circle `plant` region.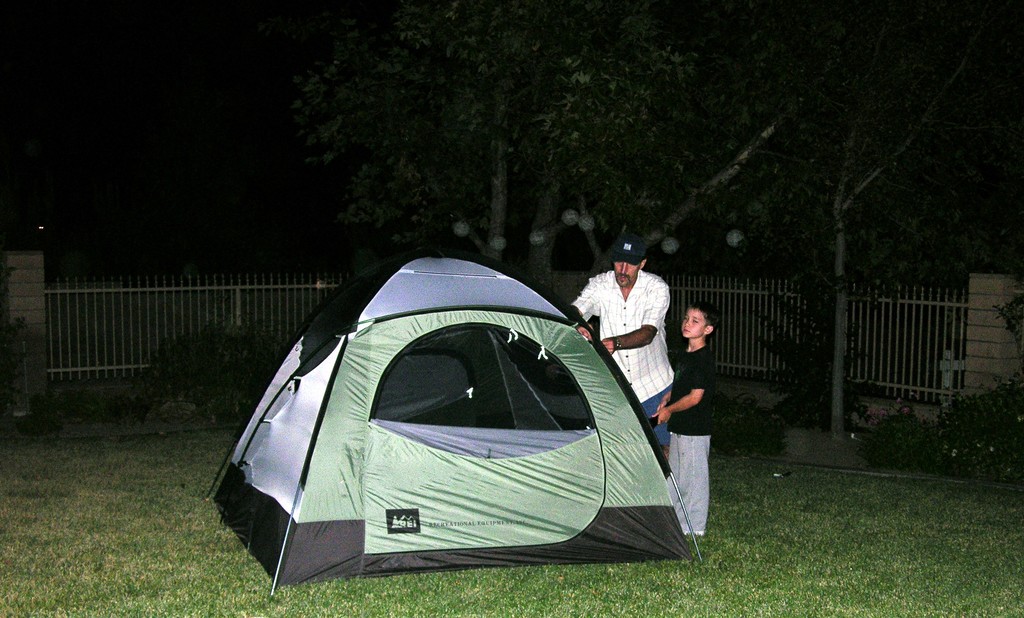
Region: x1=931, y1=364, x2=1023, y2=487.
